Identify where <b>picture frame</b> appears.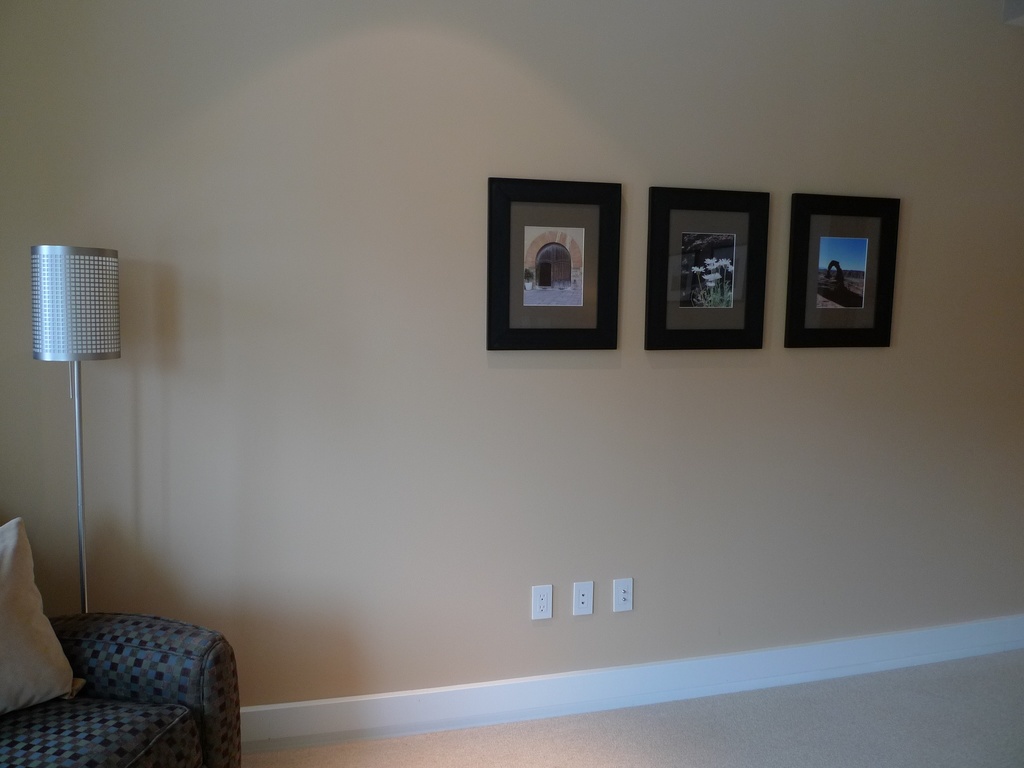
Appears at [x1=644, y1=186, x2=771, y2=352].
